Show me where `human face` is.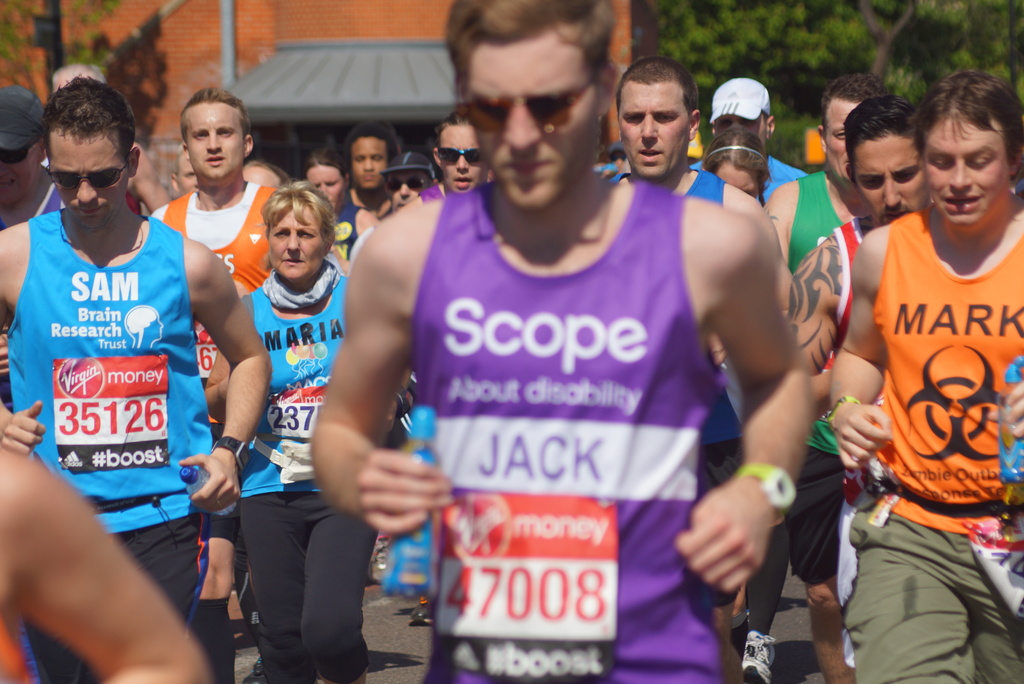
`human face` is at [468,42,594,211].
